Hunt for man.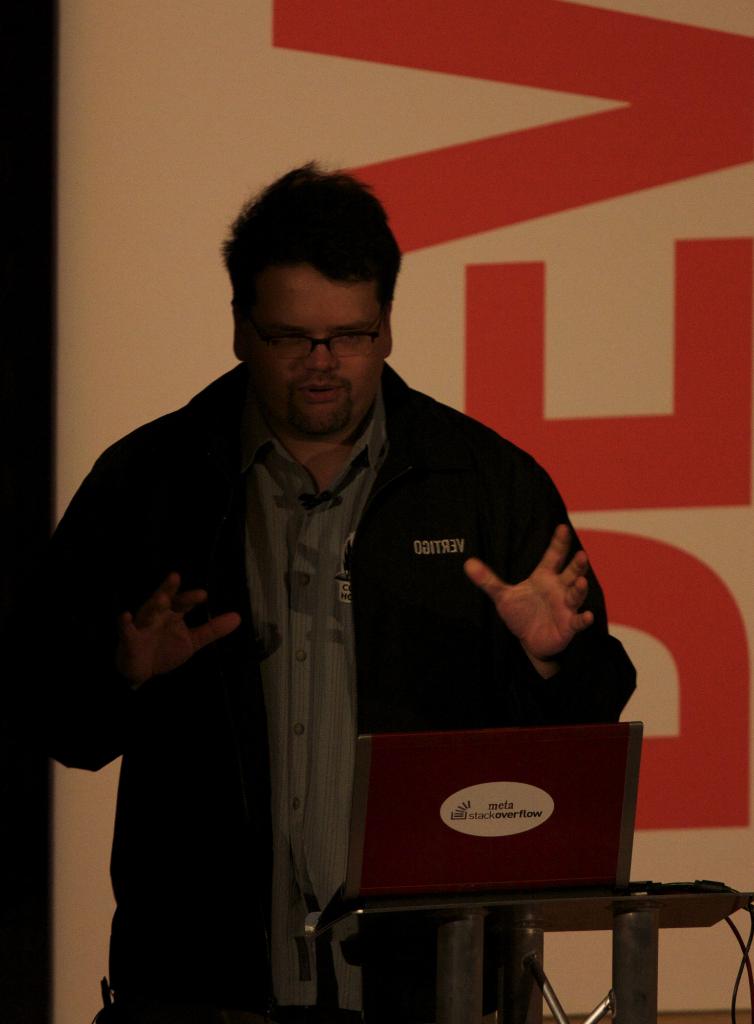
Hunted down at (74, 195, 609, 982).
